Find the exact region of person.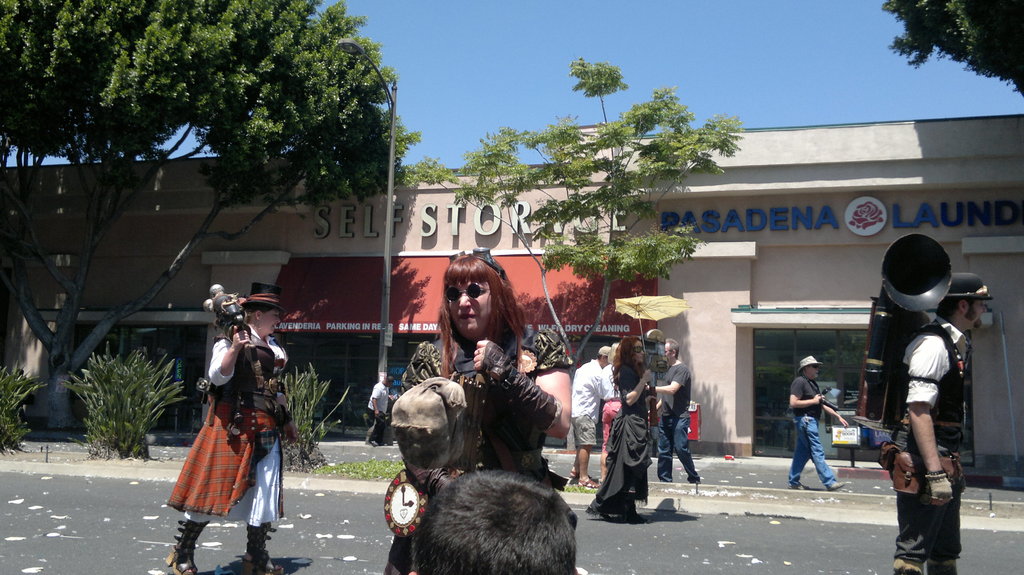
Exact region: select_region(557, 345, 615, 495).
